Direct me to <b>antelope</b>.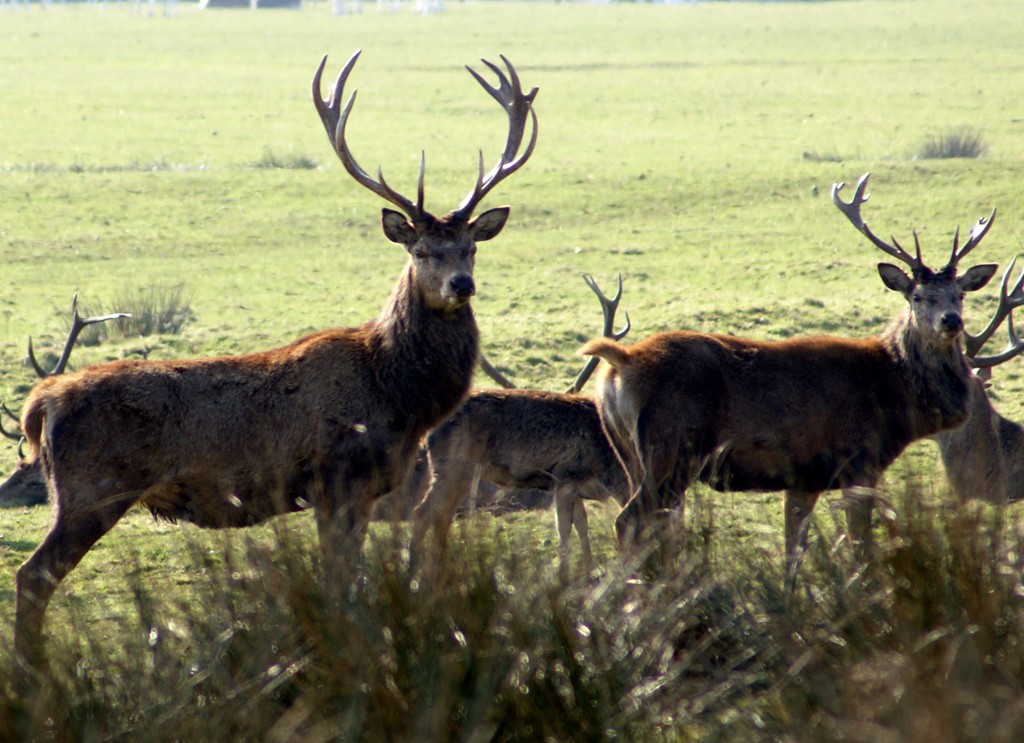
Direction: [369,272,630,524].
